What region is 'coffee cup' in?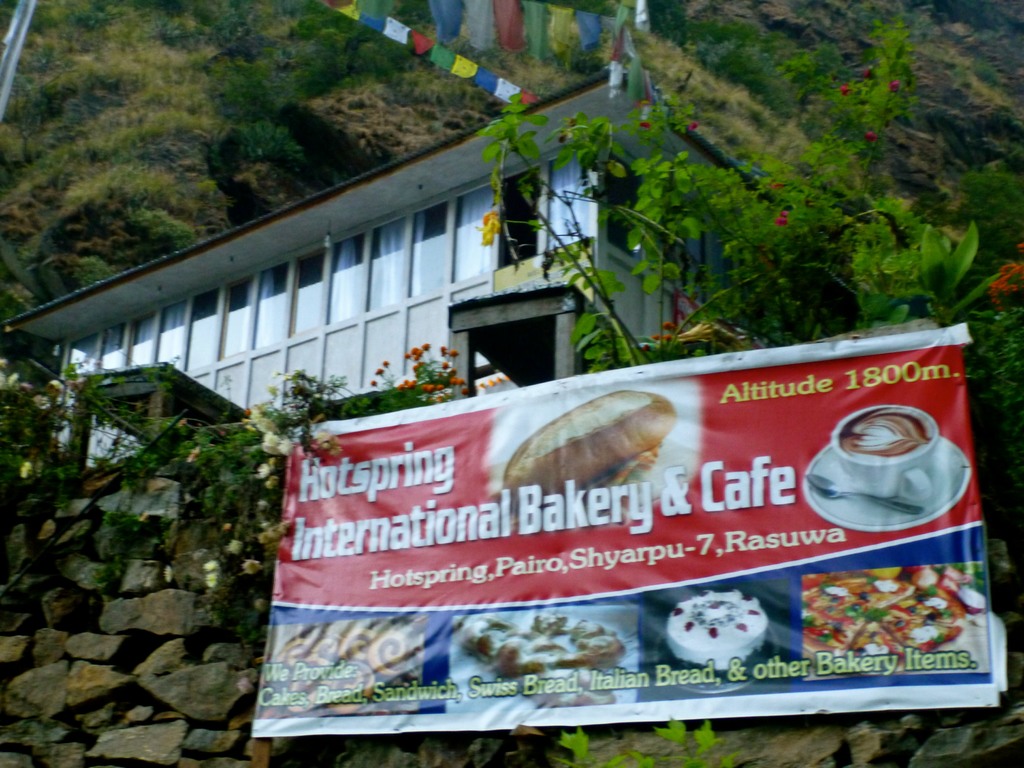
locate(831, 407, 941, 500).
